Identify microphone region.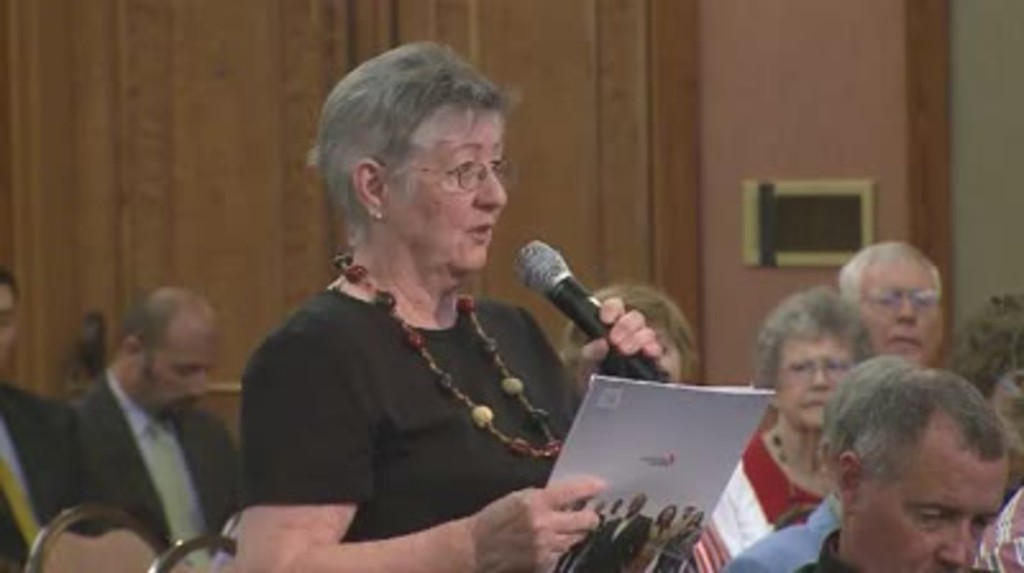
Region: detection(509, 240, 676, 386).
